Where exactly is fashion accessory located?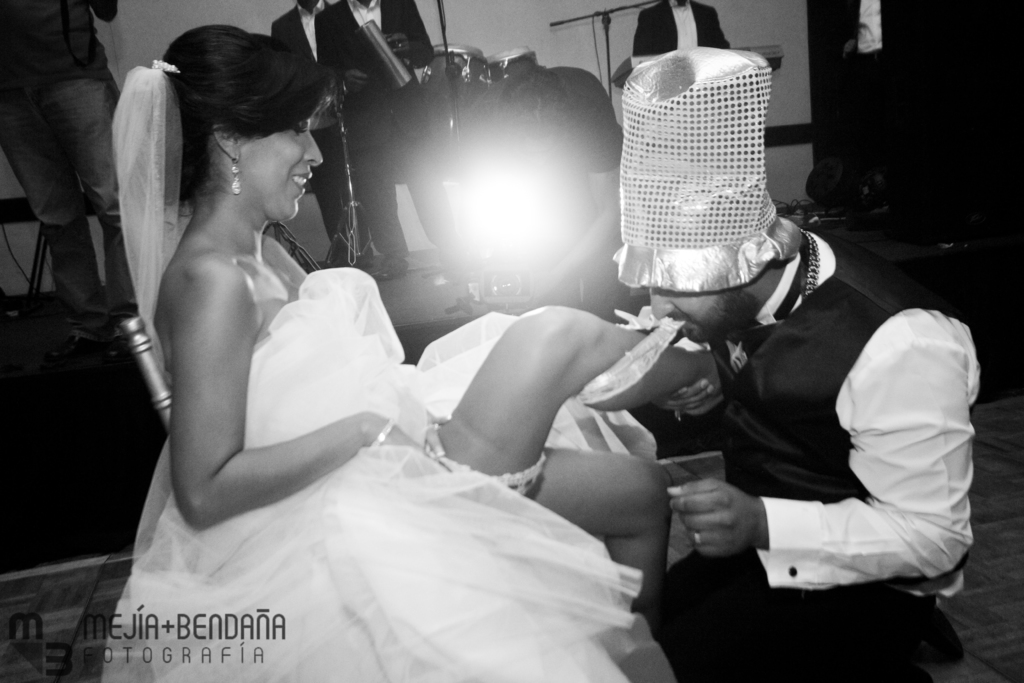
Its bounding box is [x1=49, y1=328, x2=93, y2=358].
